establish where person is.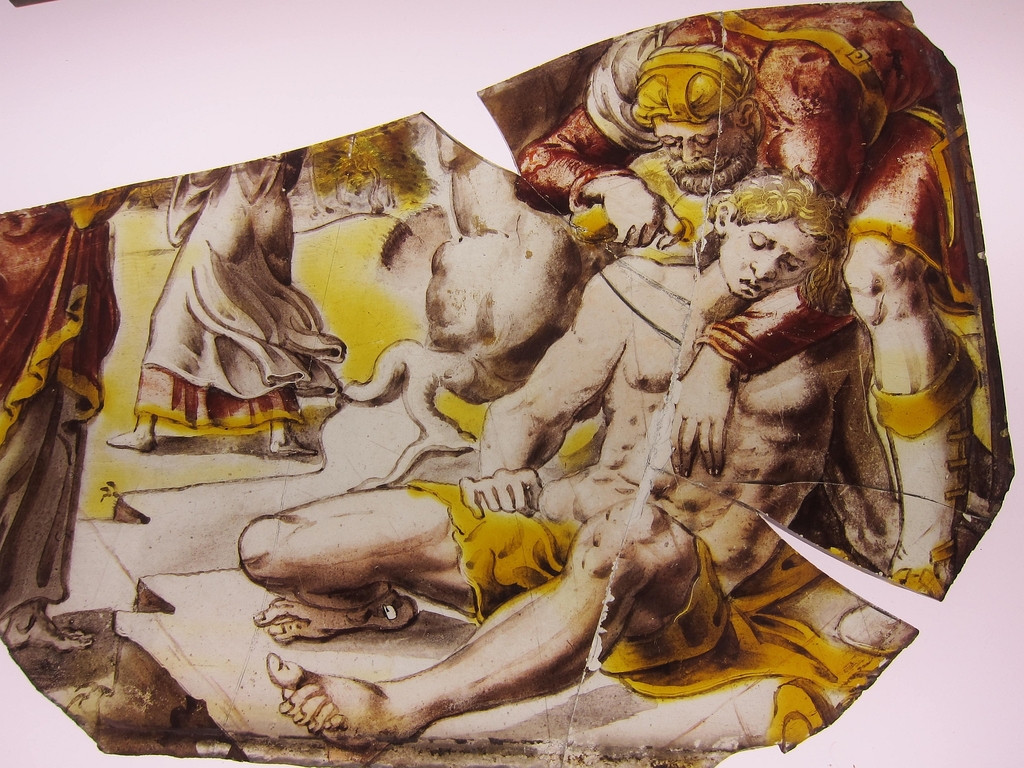
Established at 255:152:847:748.
